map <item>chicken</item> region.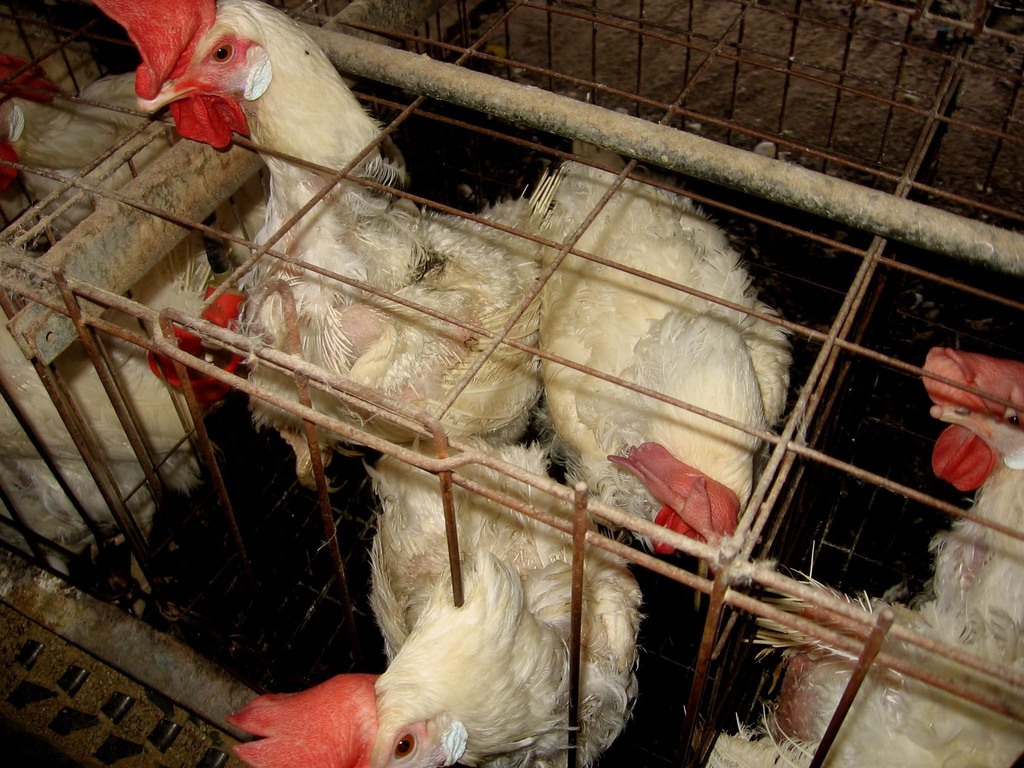
Mapped to [x1=536, y1=108, x2=792, y2=555].
